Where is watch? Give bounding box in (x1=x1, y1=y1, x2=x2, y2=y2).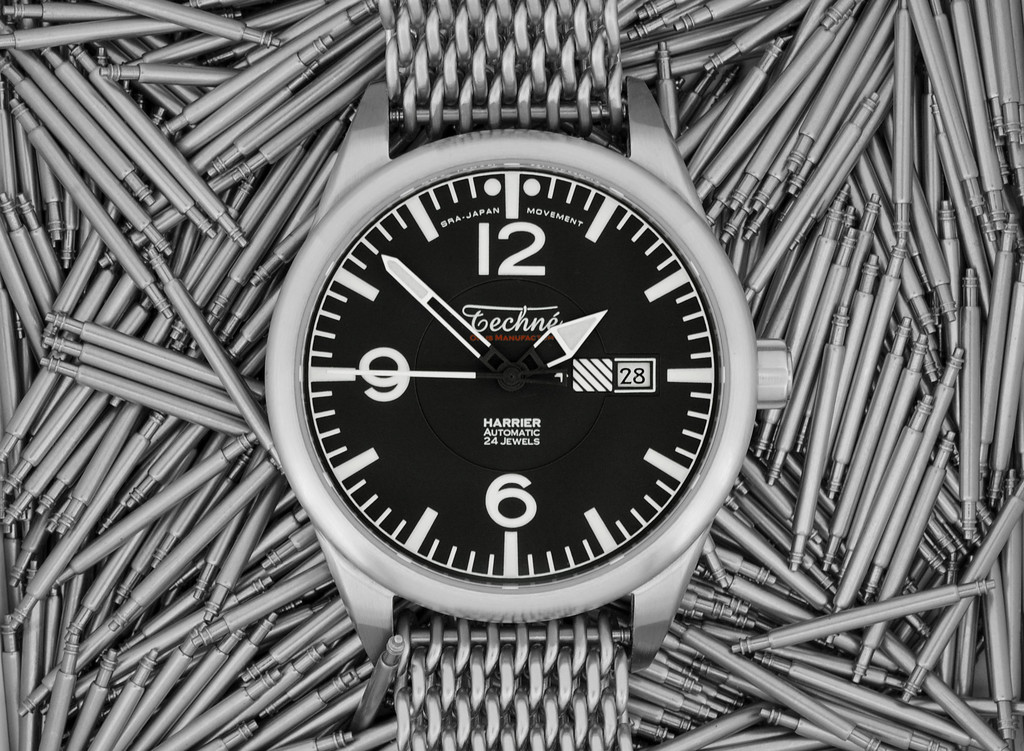
(x1=267, y1=0, x2=788, y2=750).
